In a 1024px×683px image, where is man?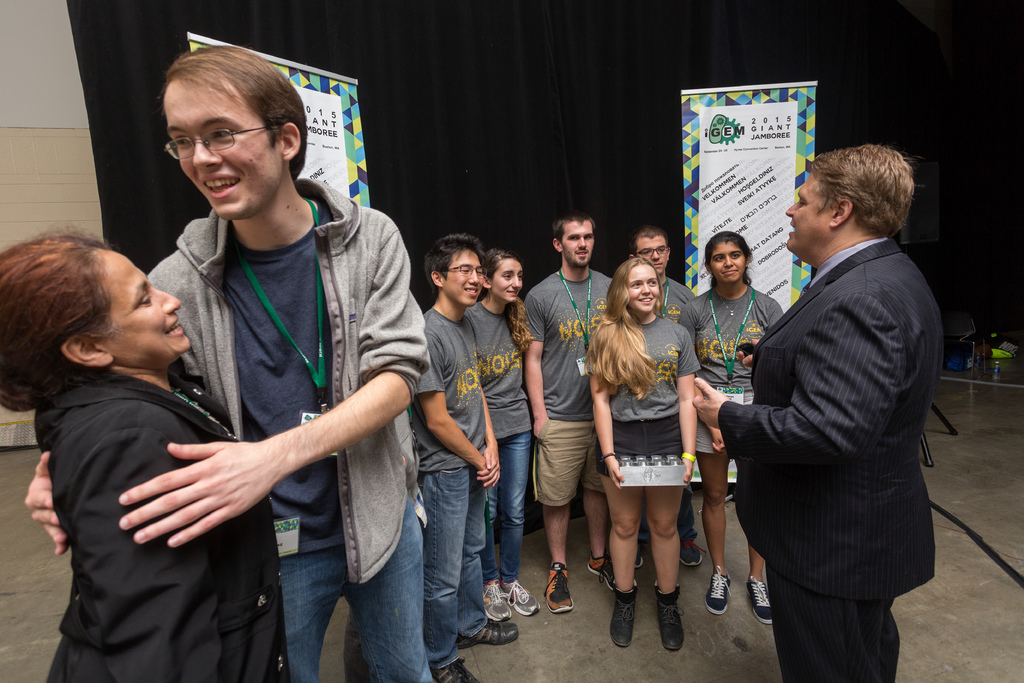
<box>710,116,960,682</box>.
